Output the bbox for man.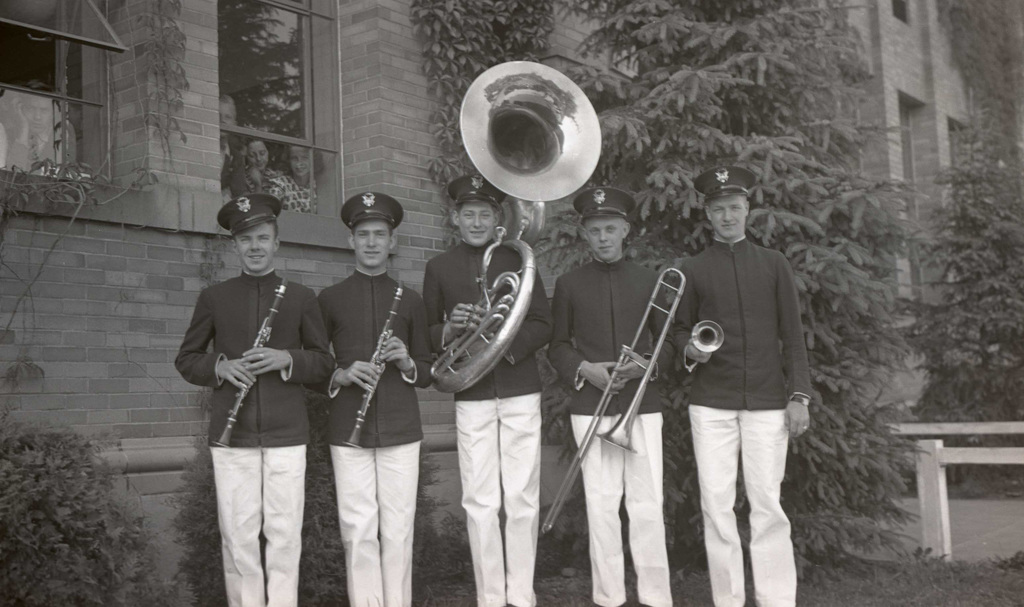
[175,202,337,606].
